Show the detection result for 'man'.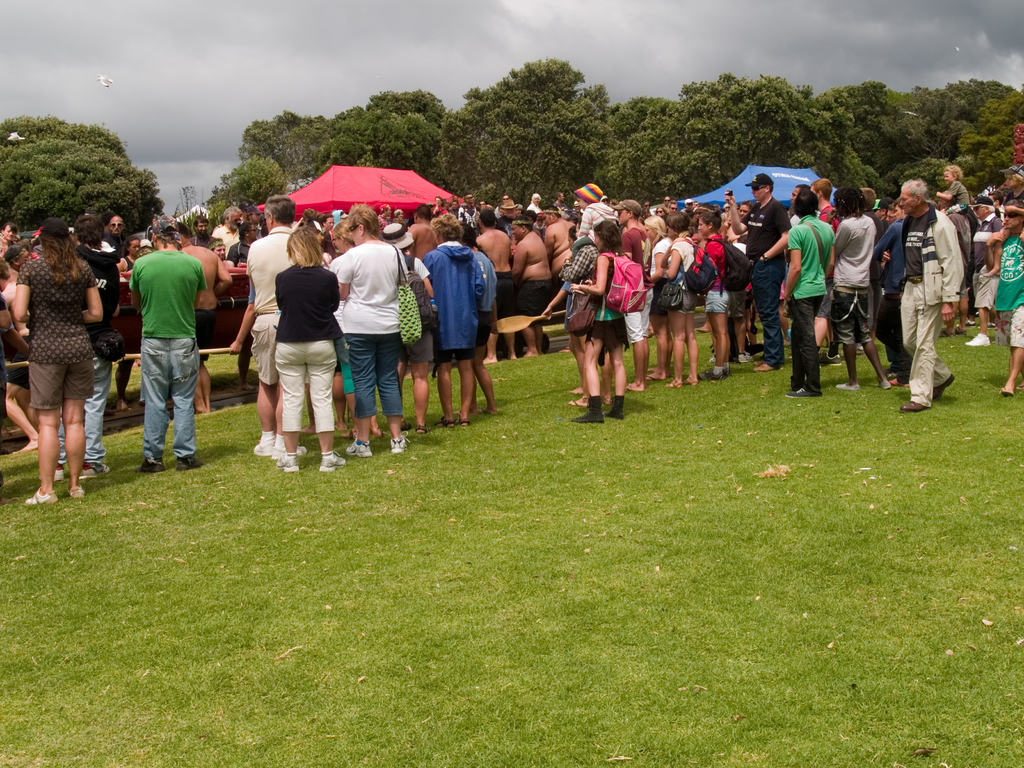
x1=100, y1=219, x2=138, y2=260.
